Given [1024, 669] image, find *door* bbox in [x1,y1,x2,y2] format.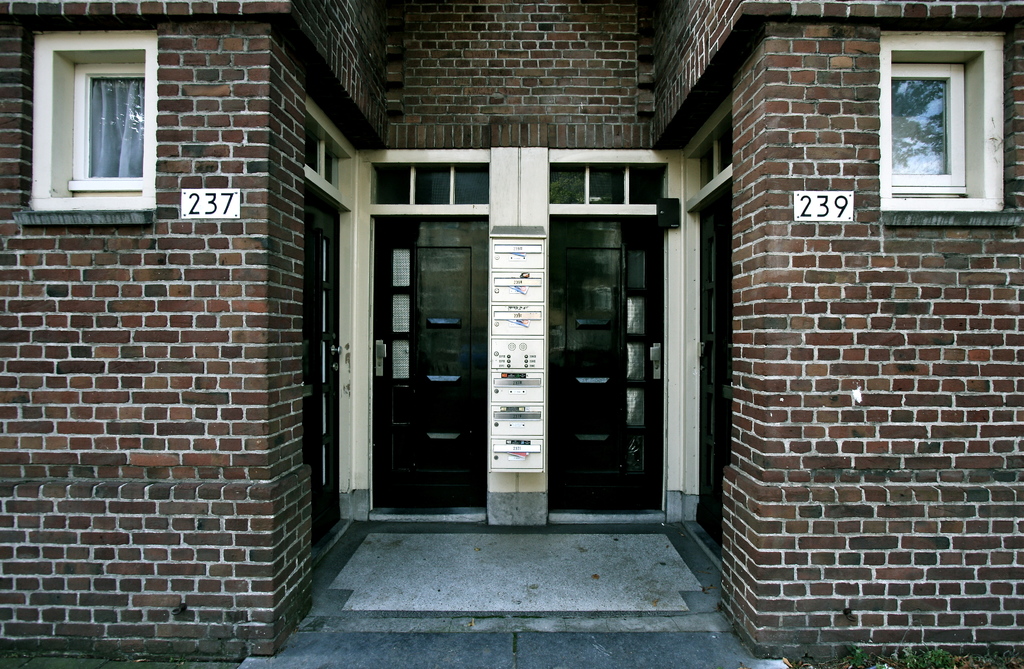
[370,217,488,516].
